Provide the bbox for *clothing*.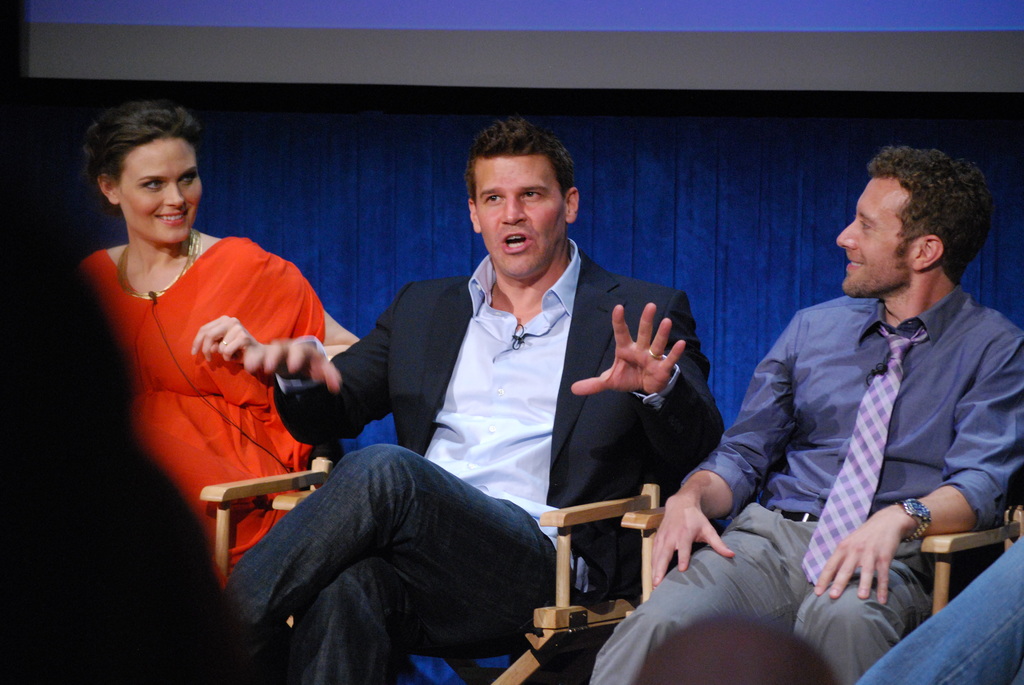
593/292/1023/684.
